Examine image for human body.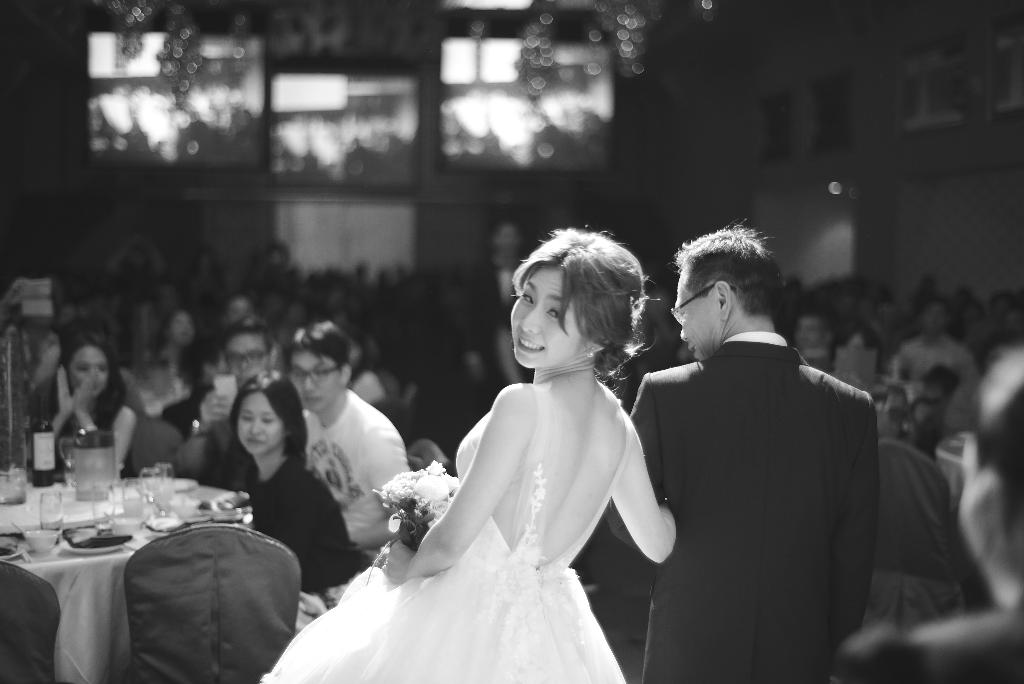
Examination result: {"x1": 305, "y1": 389, "x2": 410, "y2": 558}.
